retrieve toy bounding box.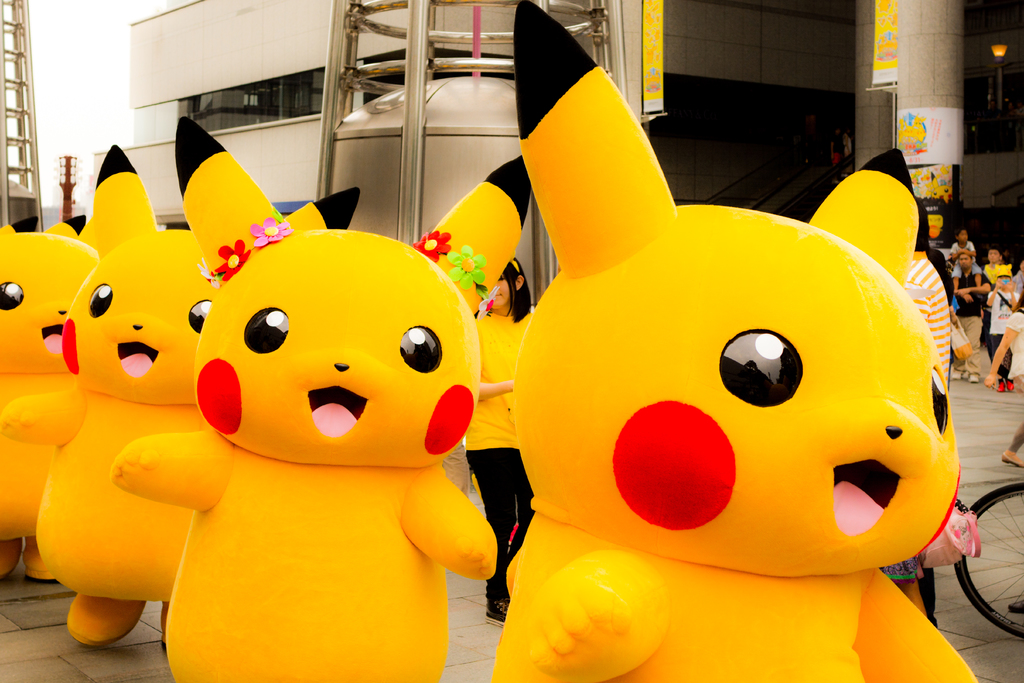
Bounding box: x1=0, y1=220, x2=99, y2=582.
